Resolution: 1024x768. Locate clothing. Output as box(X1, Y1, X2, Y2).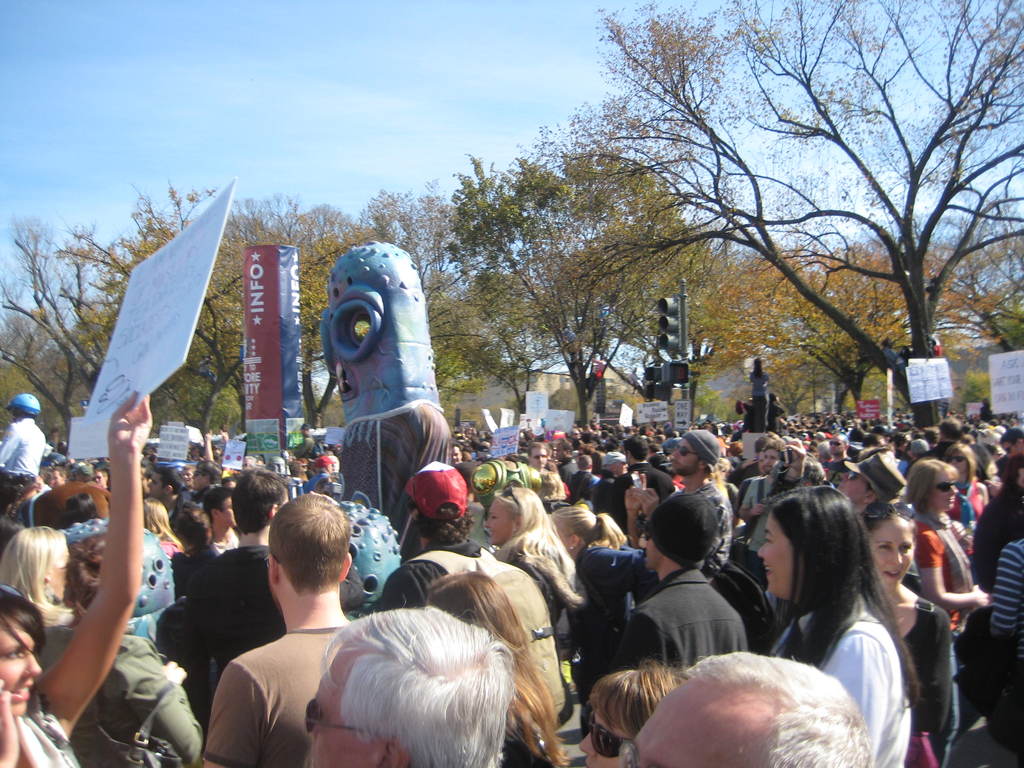
box(0, 415, 46, 492).
